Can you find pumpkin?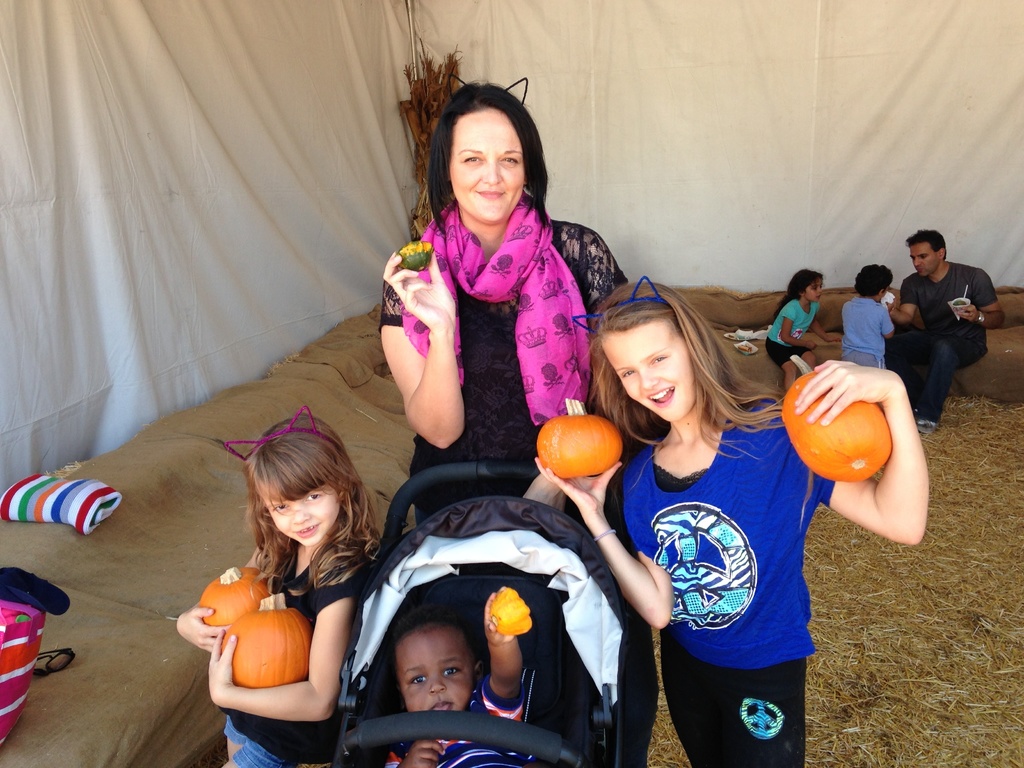
Yes, bounding box: crop(486, 585, 531, 638).
